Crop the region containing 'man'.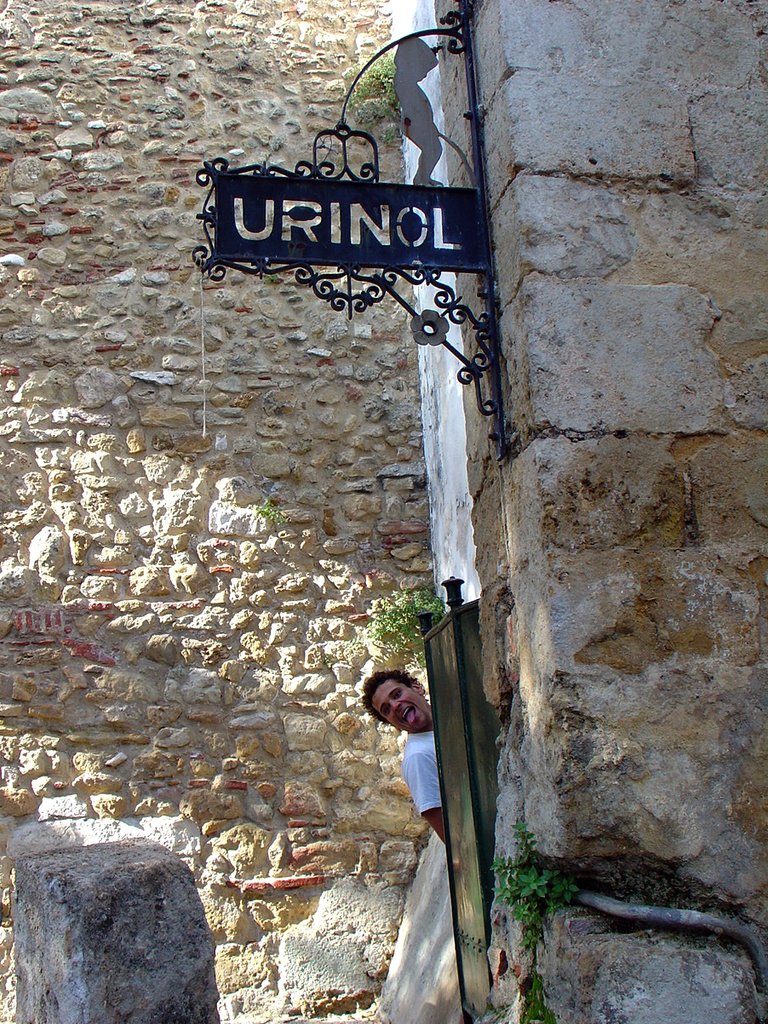
Crop region: (377, 678, 462, 845).
